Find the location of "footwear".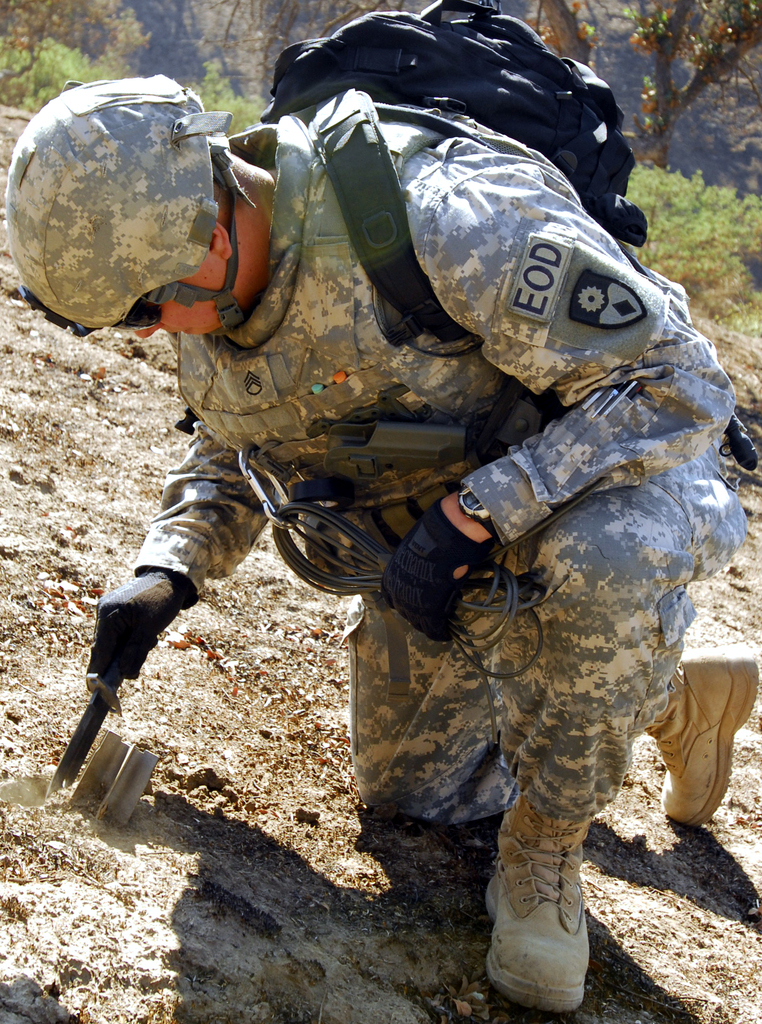
Location: (483,823,610,1014).
